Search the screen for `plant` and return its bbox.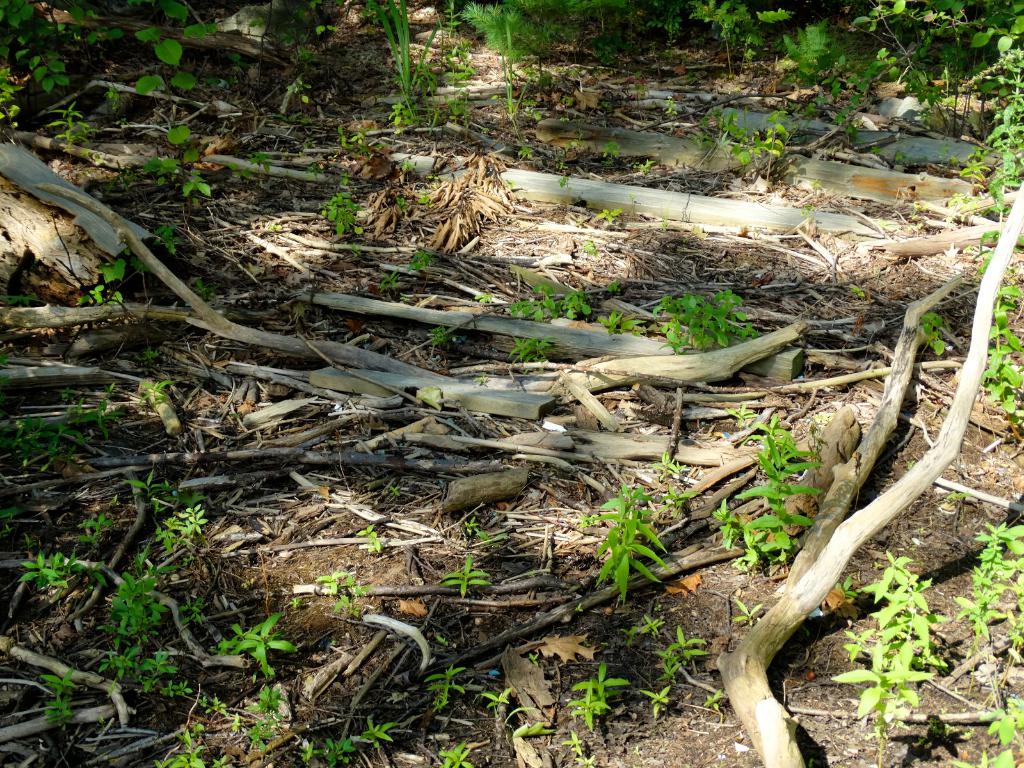
Found: 381/0/435/92.
